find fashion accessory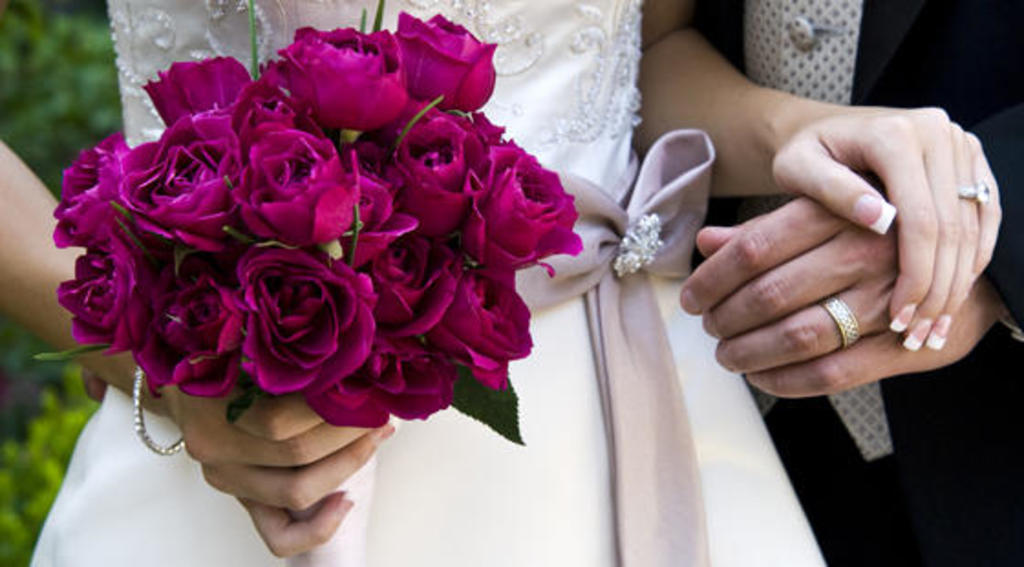
(821,294,859,348)
